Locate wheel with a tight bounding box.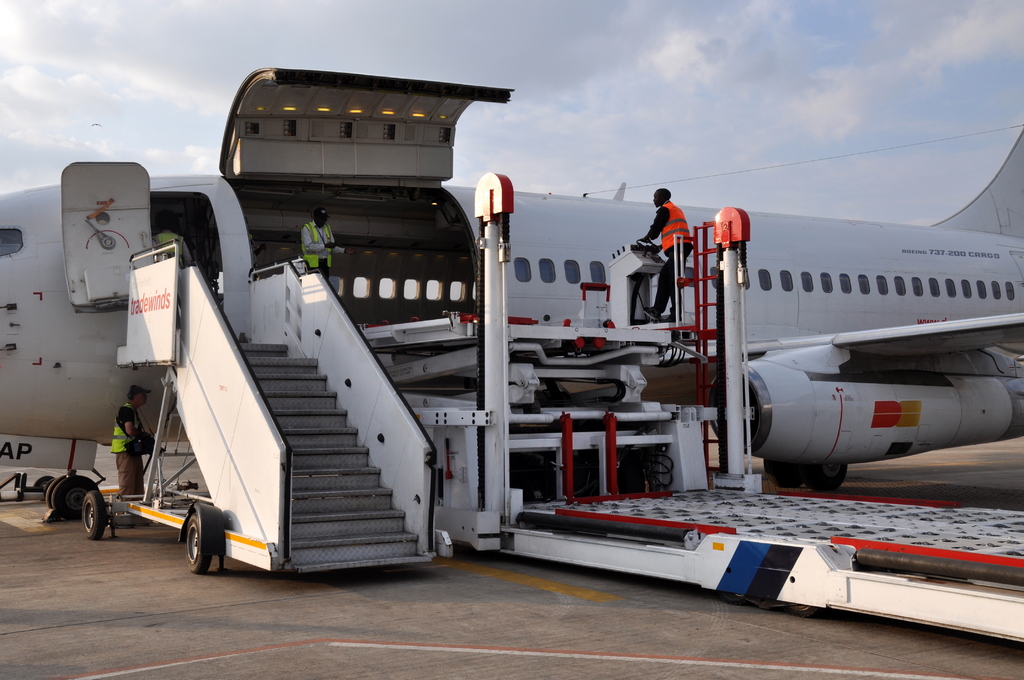
[82,487,107,545].
